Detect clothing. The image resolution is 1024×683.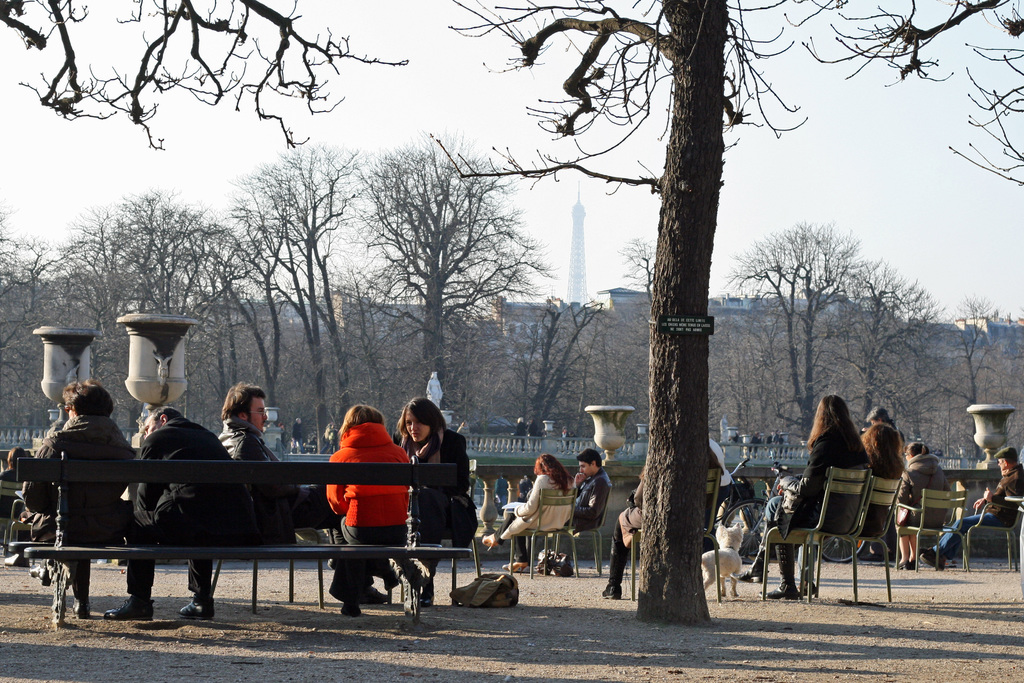
{"x1": 797, "y1": 457, "x2": 896, "y2": 587}.
